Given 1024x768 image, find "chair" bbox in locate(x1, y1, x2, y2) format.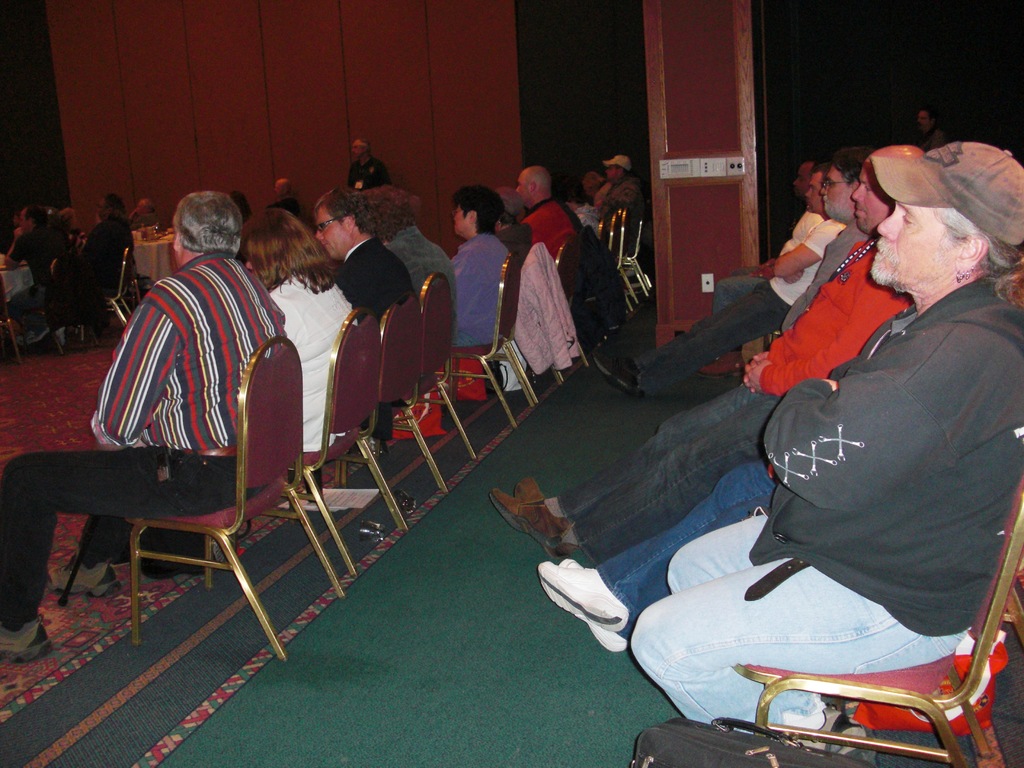
locate(314, 291, 451, 522).
